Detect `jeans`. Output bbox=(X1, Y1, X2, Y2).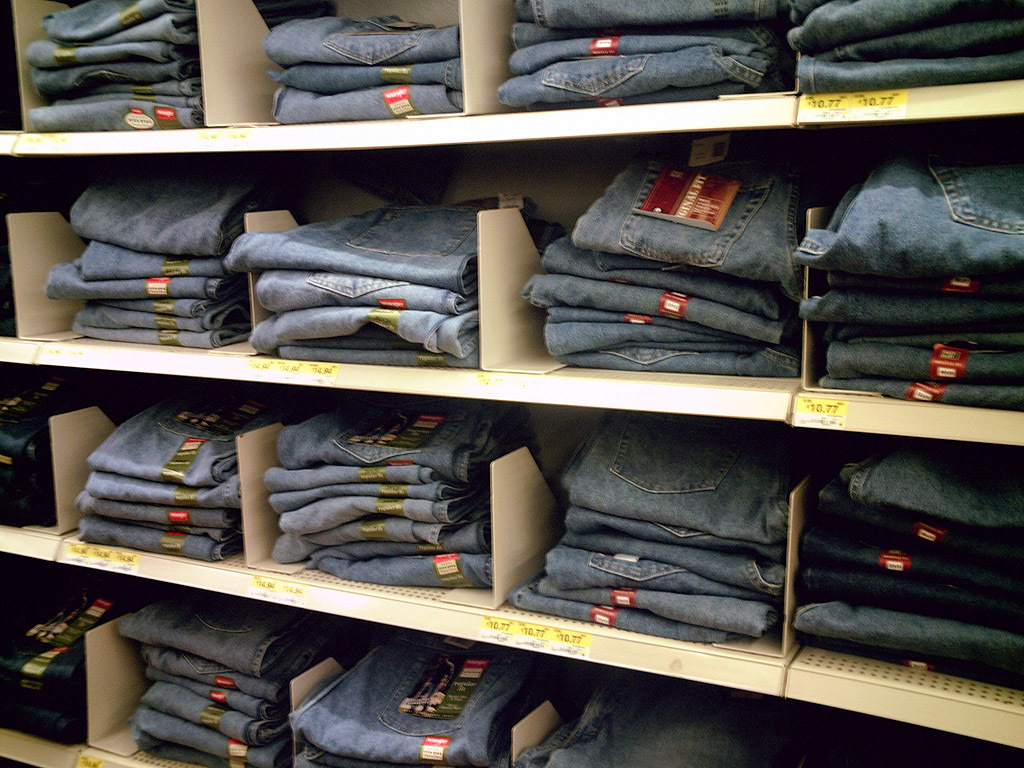
bbox=(139, 644, 323, 699).
